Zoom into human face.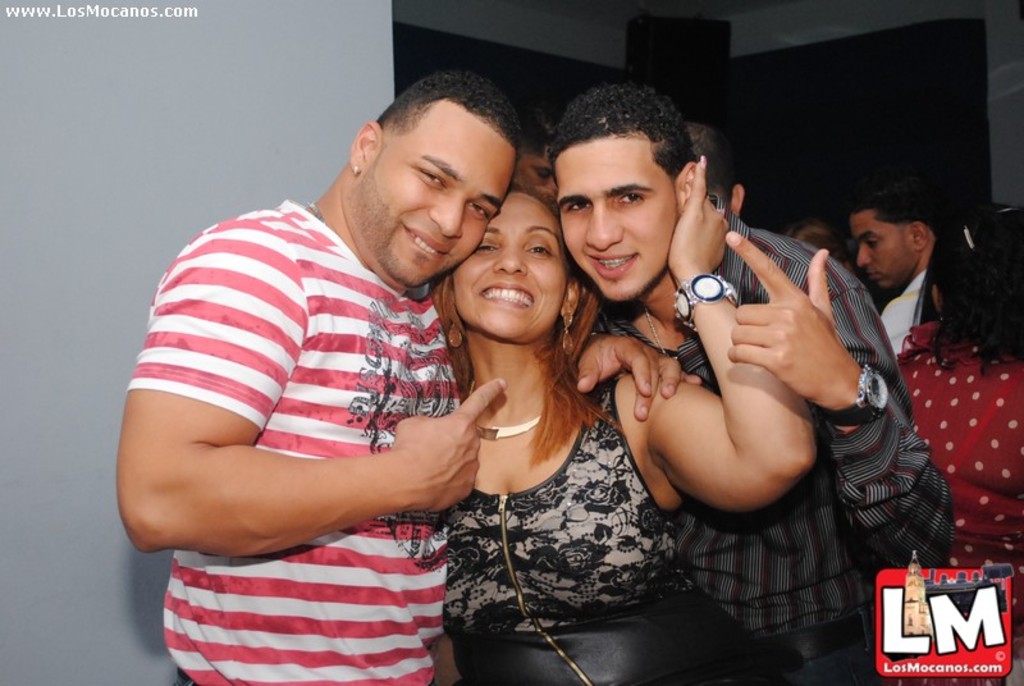
Zoom target: 451 193 557 346.
